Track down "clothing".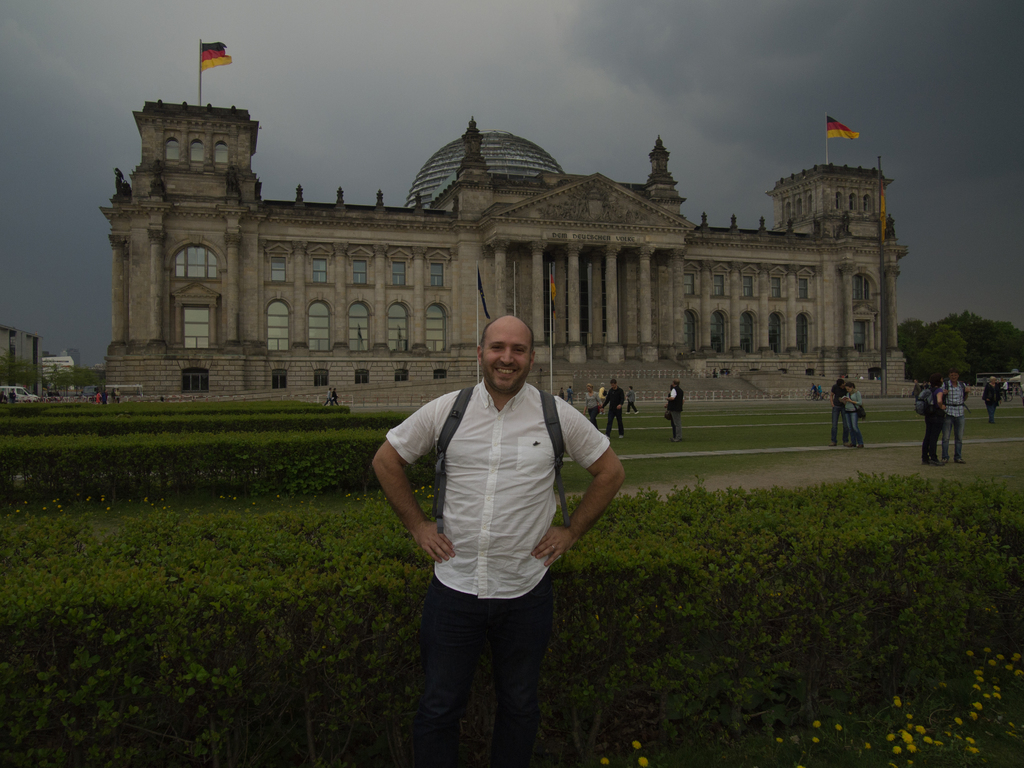
Tracked to 982,383,1001,418.
